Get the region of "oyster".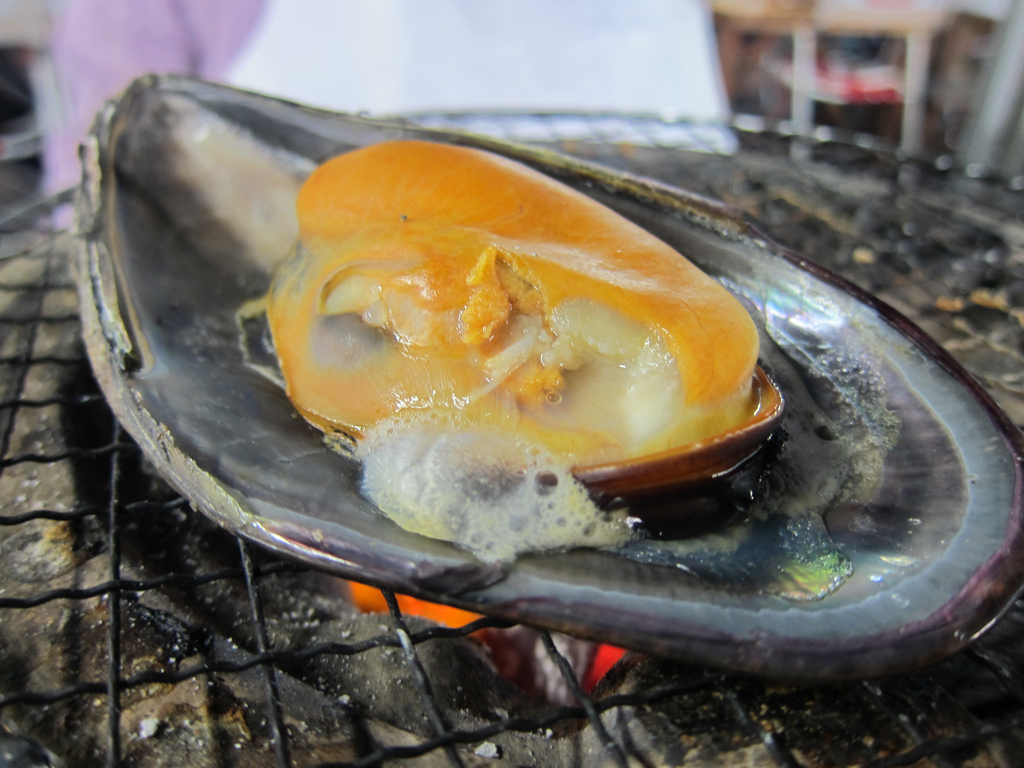
[81, 61, 1023, 691].
